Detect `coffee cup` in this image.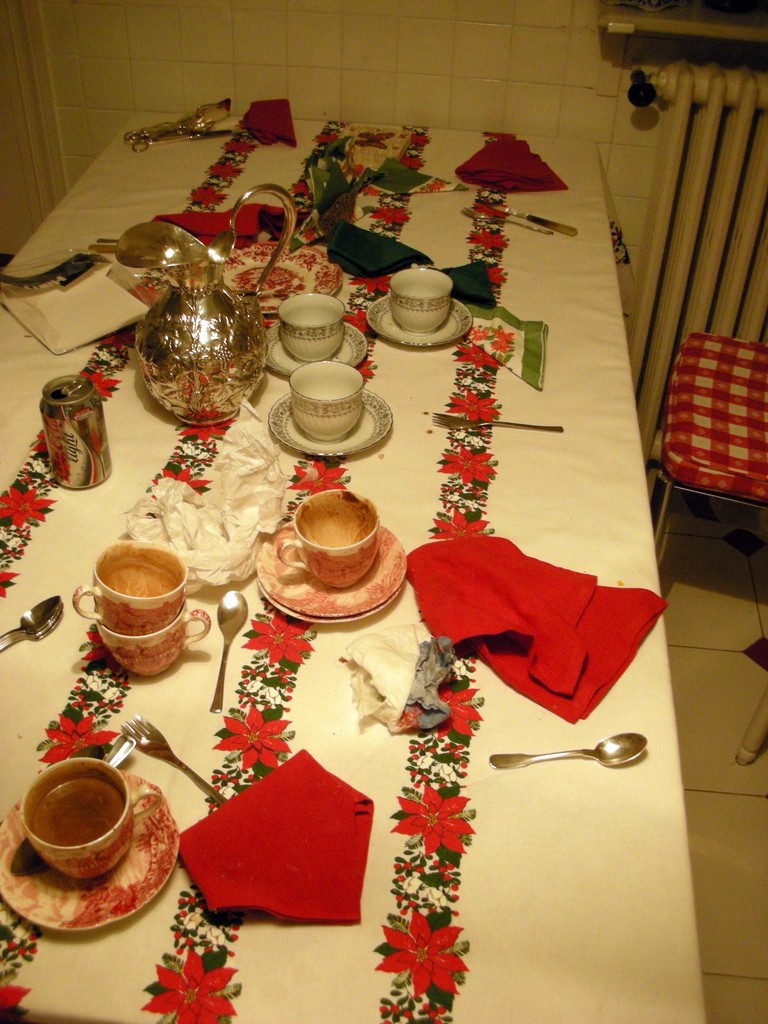
Detection: x1=97, y1=607, x2=211, y2=678.
